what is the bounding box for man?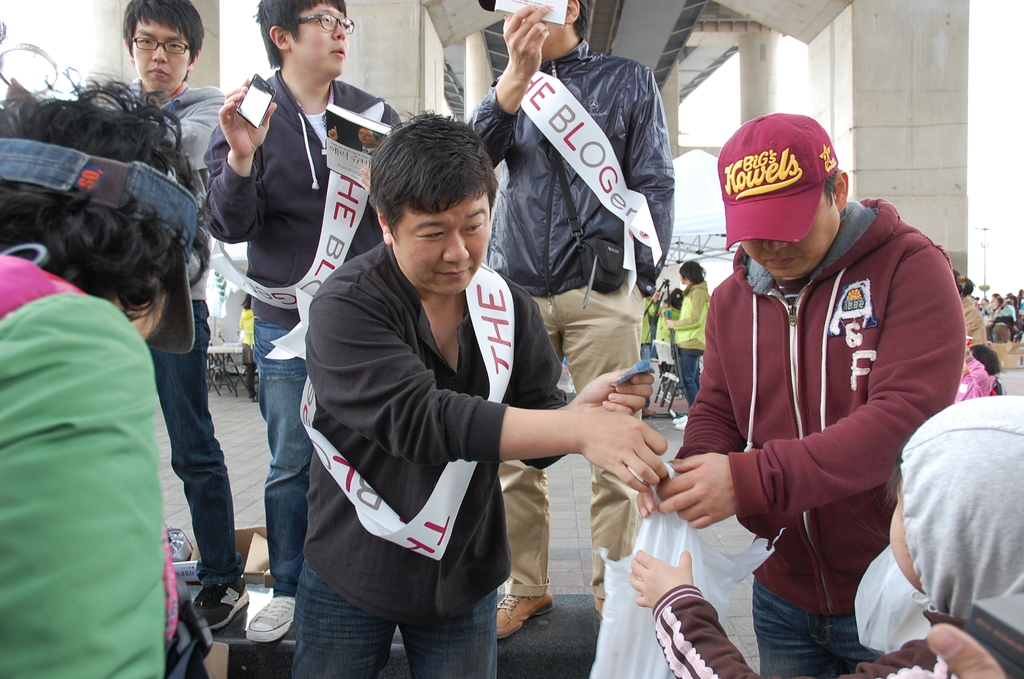
<box>84,0,230,634</box>.
